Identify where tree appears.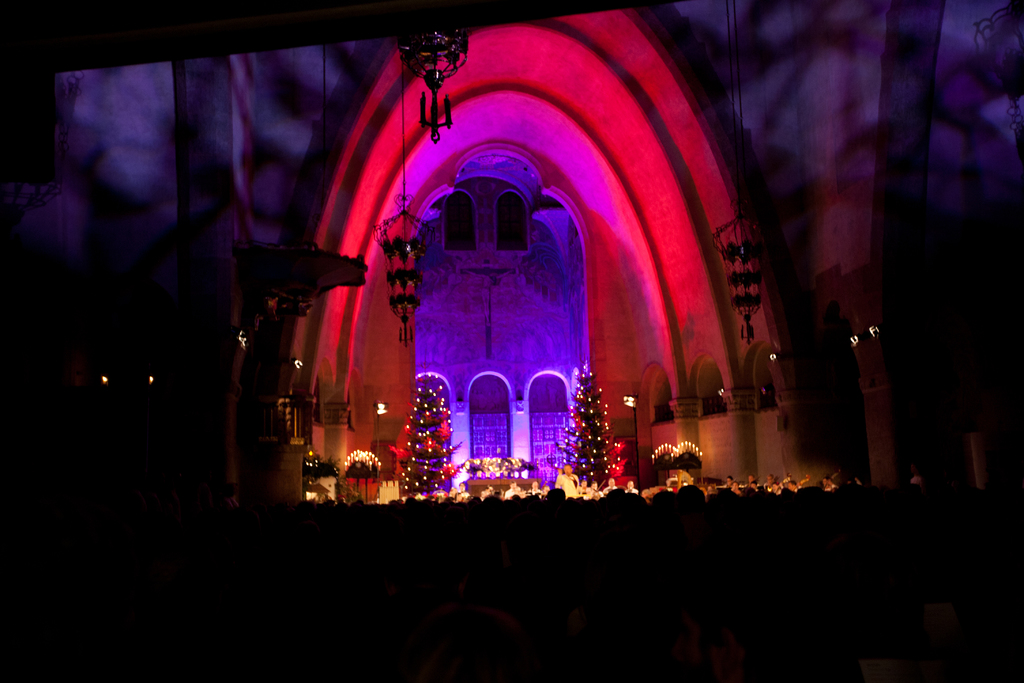
Appears at x1=391, y1=382, x2=471, y2=498.
